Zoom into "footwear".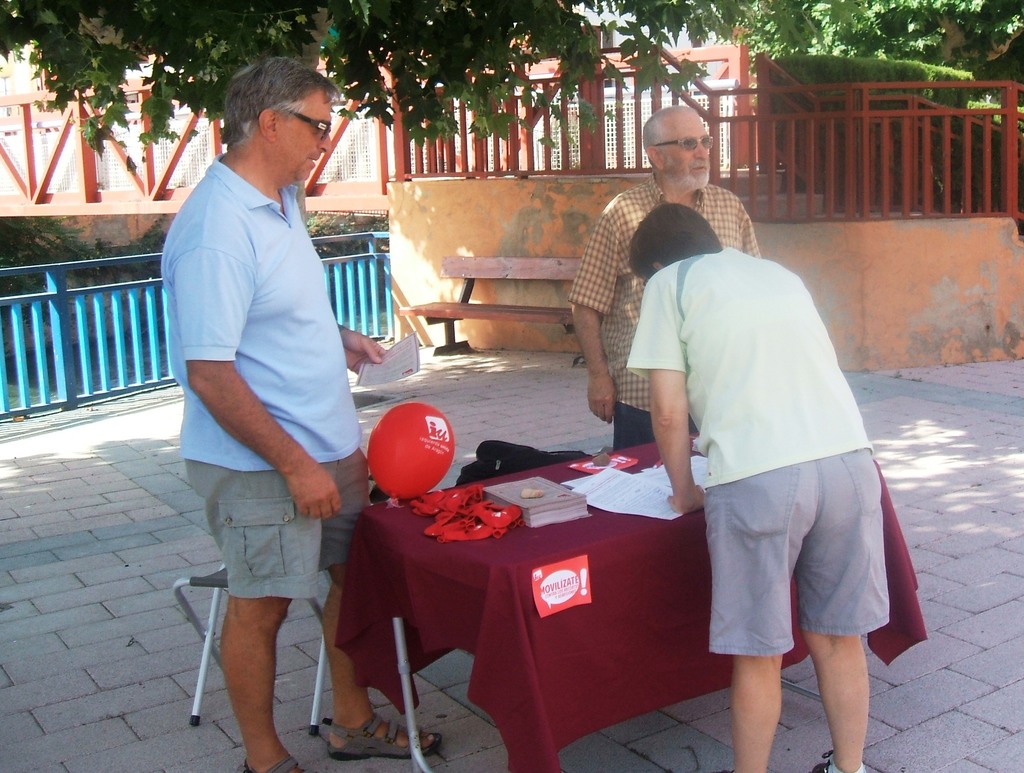
Zoom target: box(813, 749, 834, 772).
